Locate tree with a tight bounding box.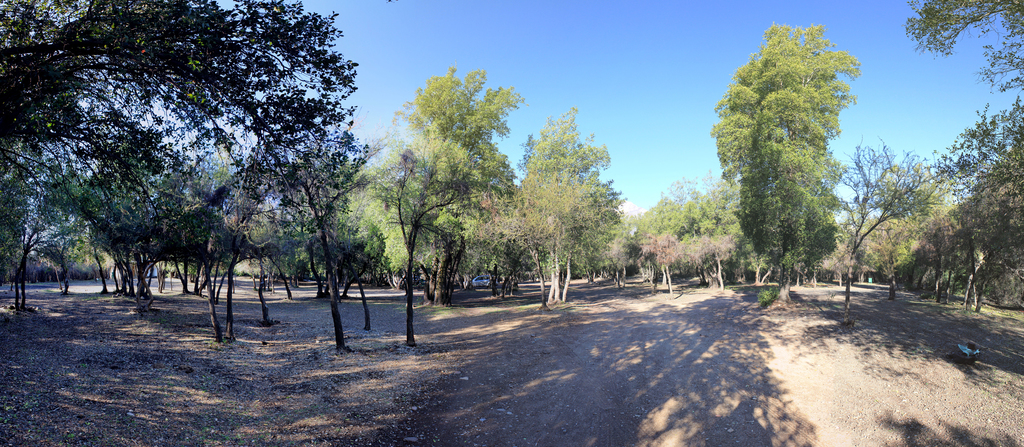
<bbox>0, 0, 356, 195</bbox>.
